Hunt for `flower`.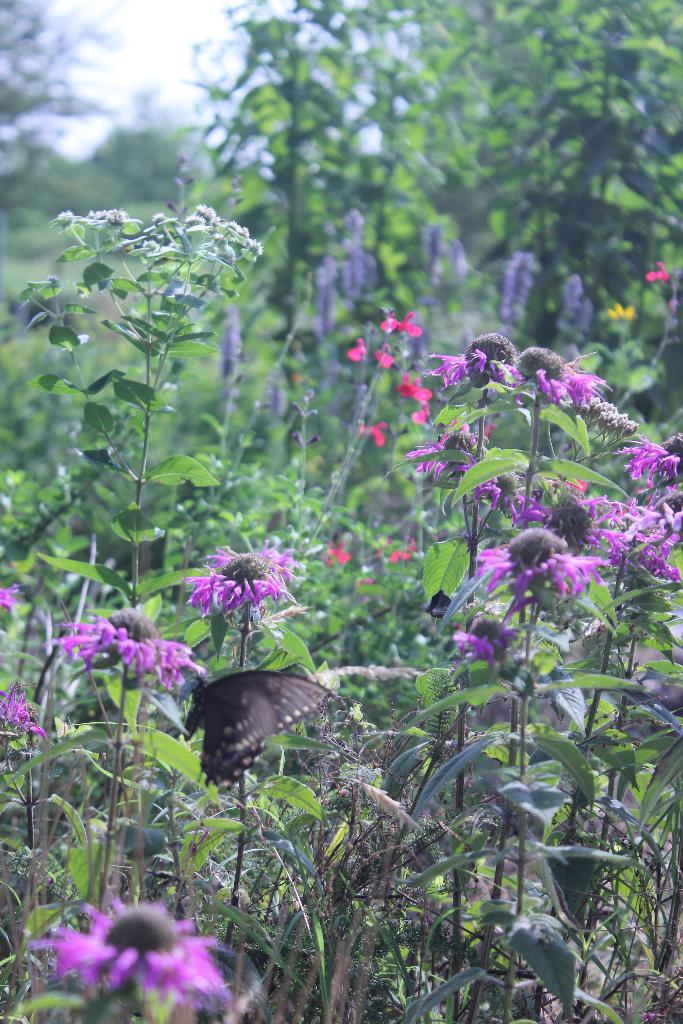
Hunted down at [left=28, top=895, right=234, bottom=987].
